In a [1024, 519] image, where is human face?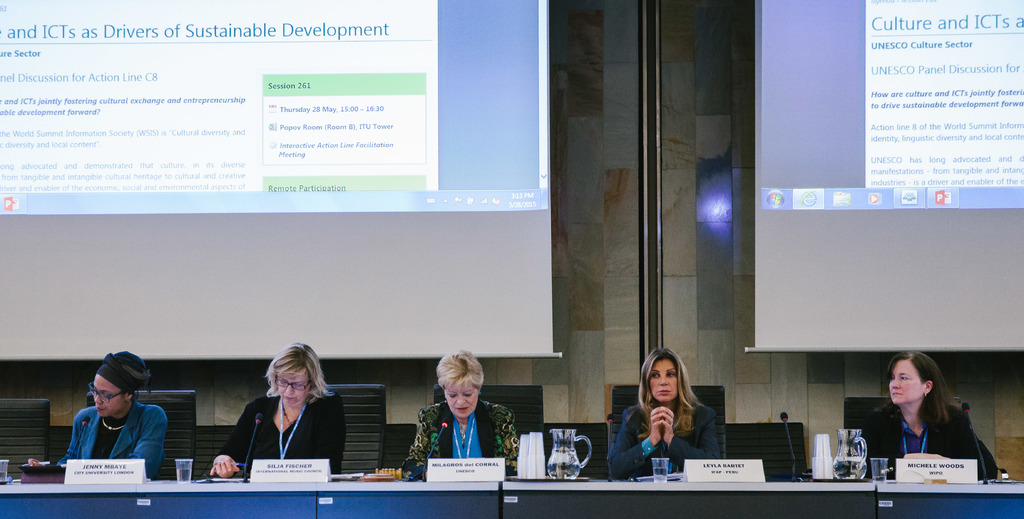
select_region(90, 369, 124, 419).
